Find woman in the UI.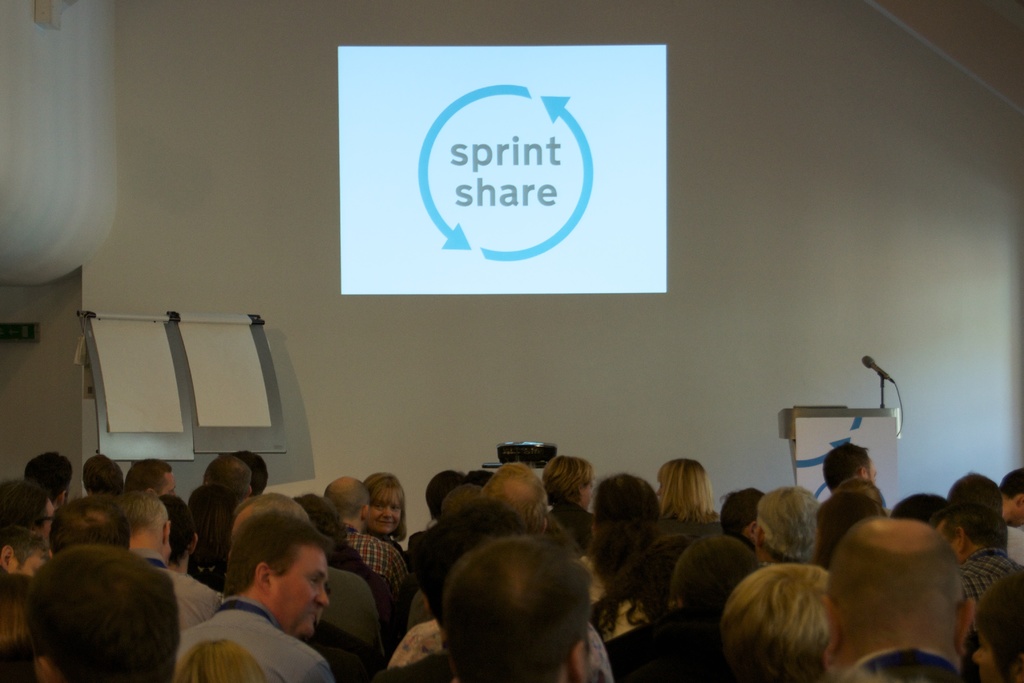
UI element at [x1=174, y1=639, x2=269, y2=682].
